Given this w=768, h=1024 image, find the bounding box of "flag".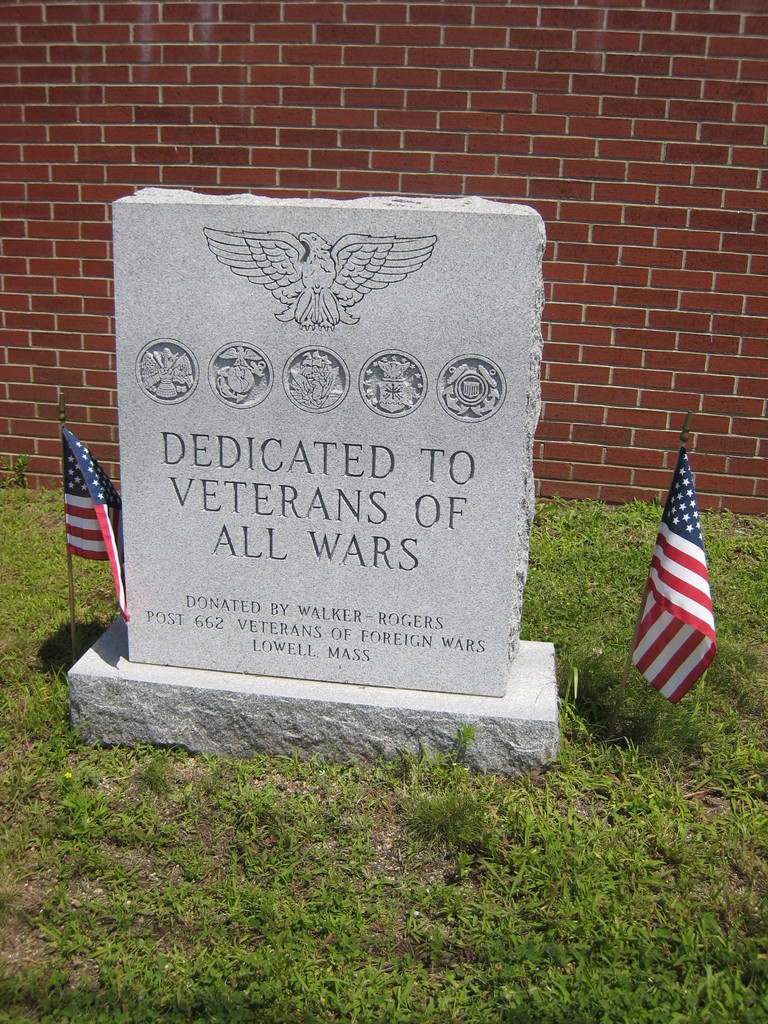
(x1=621, y1=474, x2=732, y2=718).
